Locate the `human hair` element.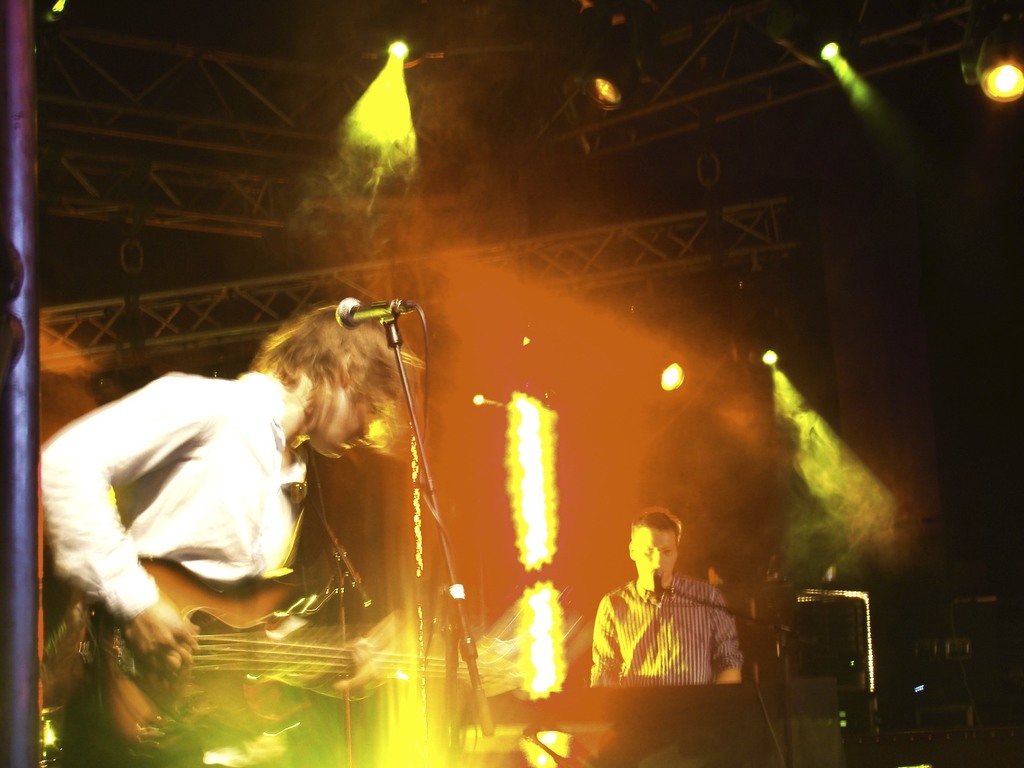
Element bbox: detection(627, 508, 682, 541).
